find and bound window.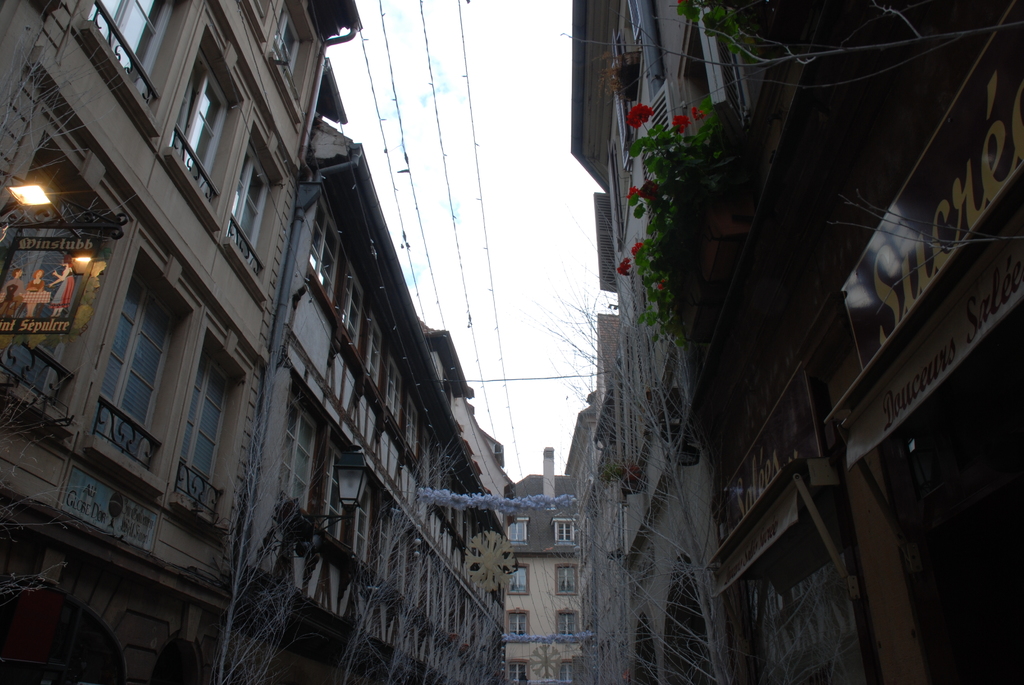
Bound: rect(270, 1, 312, 102).
